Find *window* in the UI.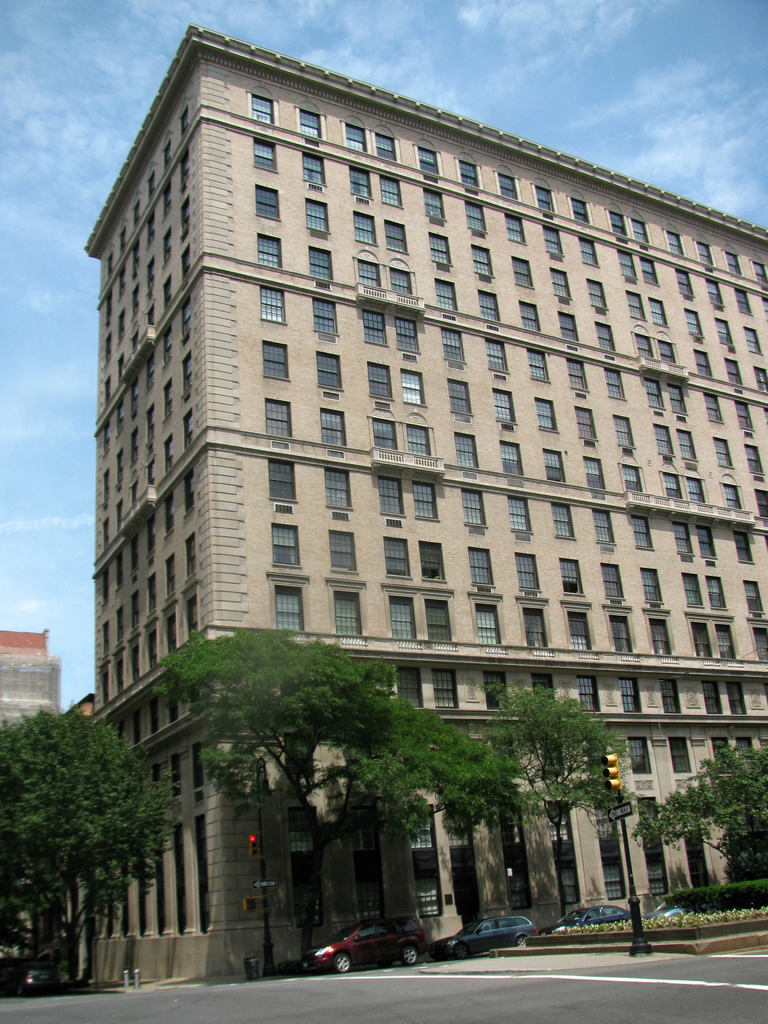
UI element at BBox(431, 670, 454, 708).
